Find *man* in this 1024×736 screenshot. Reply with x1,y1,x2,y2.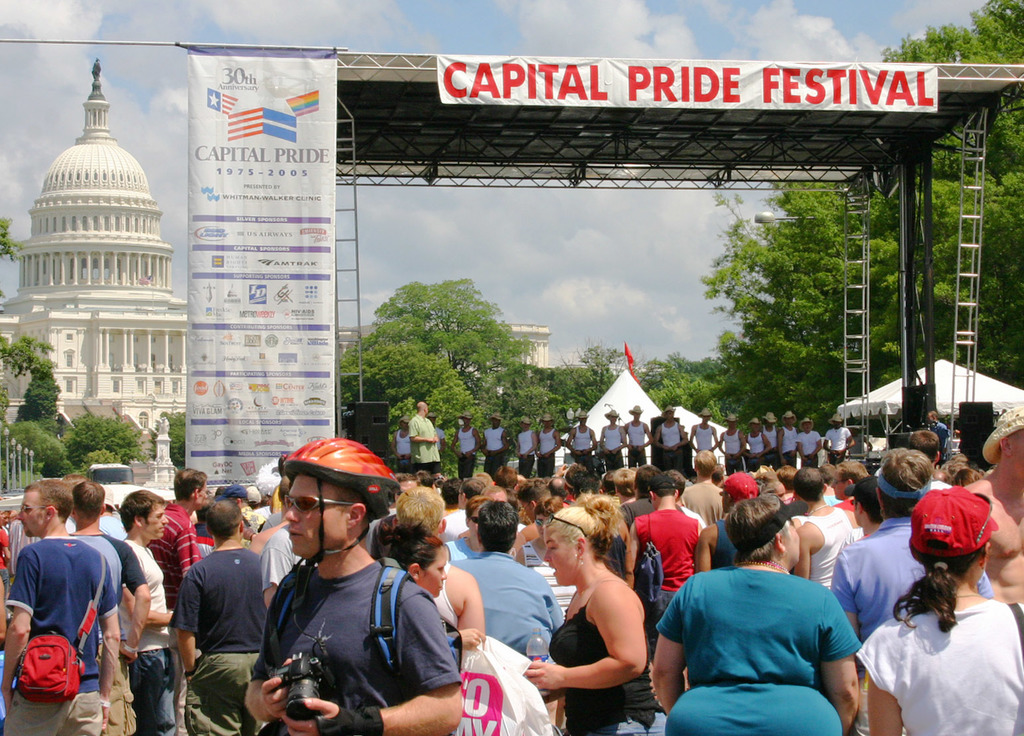
453,411,481,483.
